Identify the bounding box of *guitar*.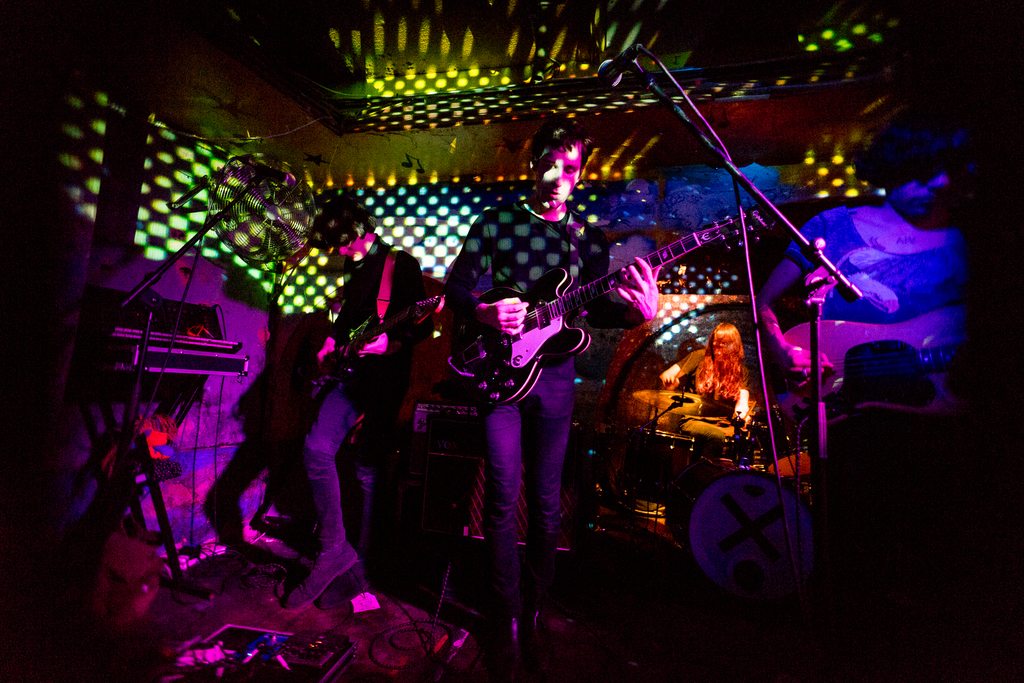
454/210/755/414.
